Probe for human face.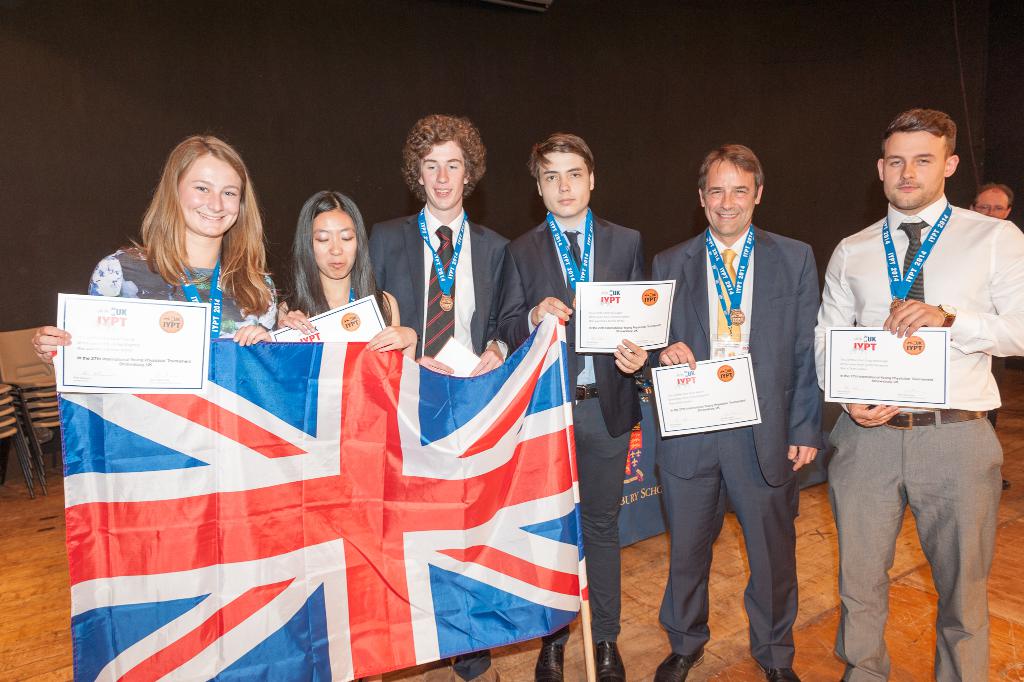
Probe result: (540, 152, 590, 213).
